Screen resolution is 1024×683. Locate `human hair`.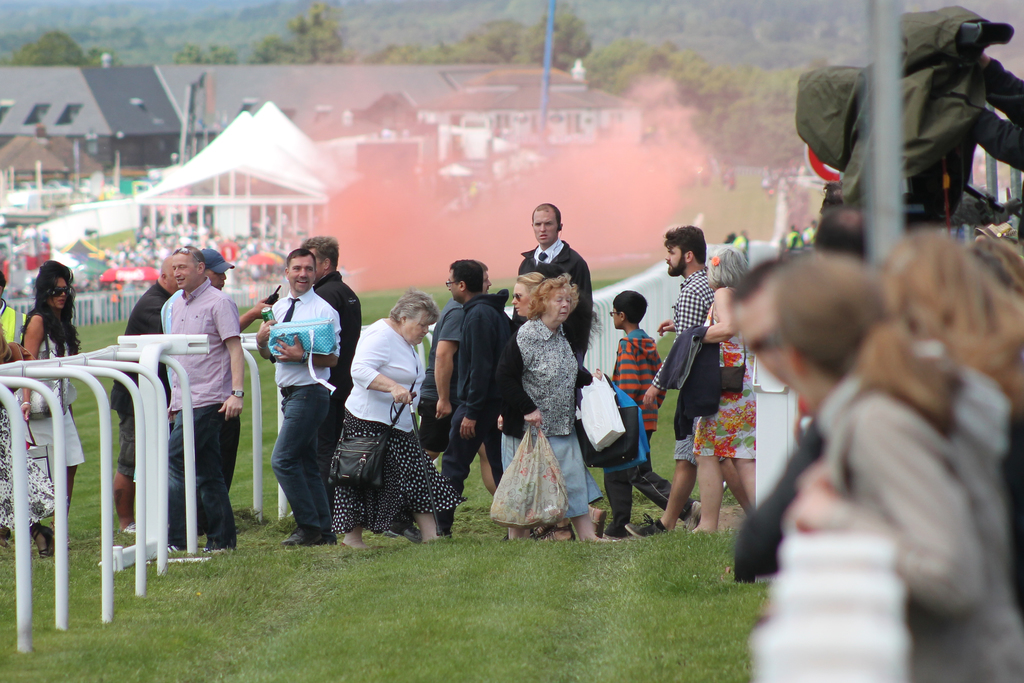
[x1=814, y1=203, x2=862, y2=259].
